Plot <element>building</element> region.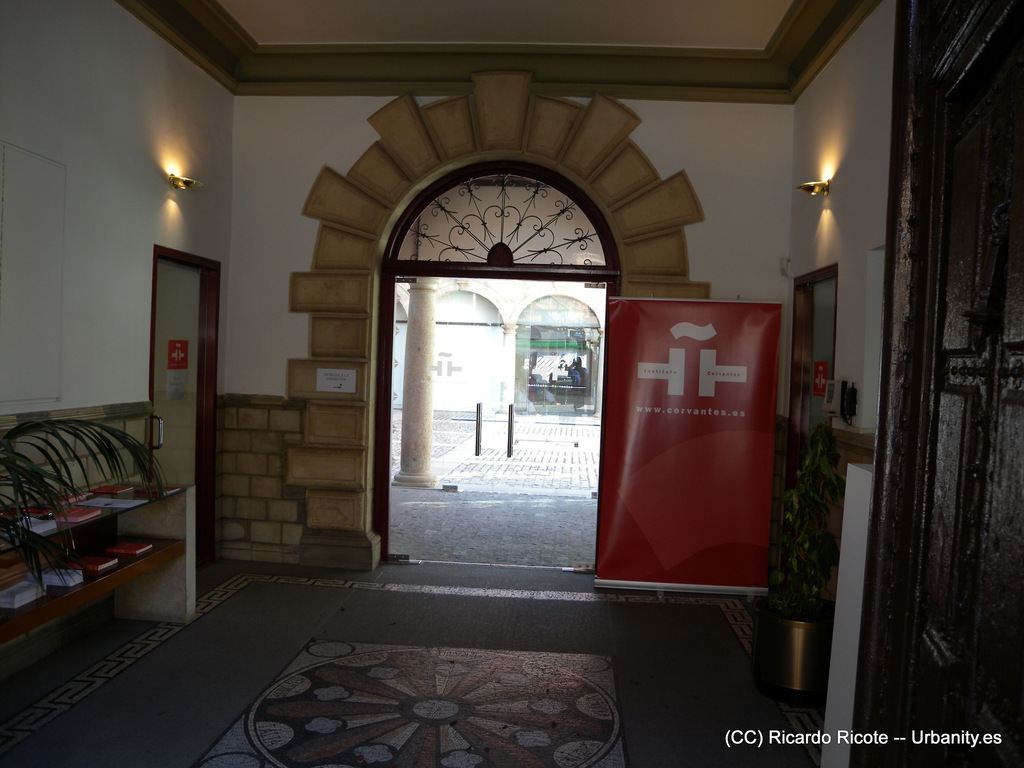
Plotted at 0, 0, 1023, 767.
